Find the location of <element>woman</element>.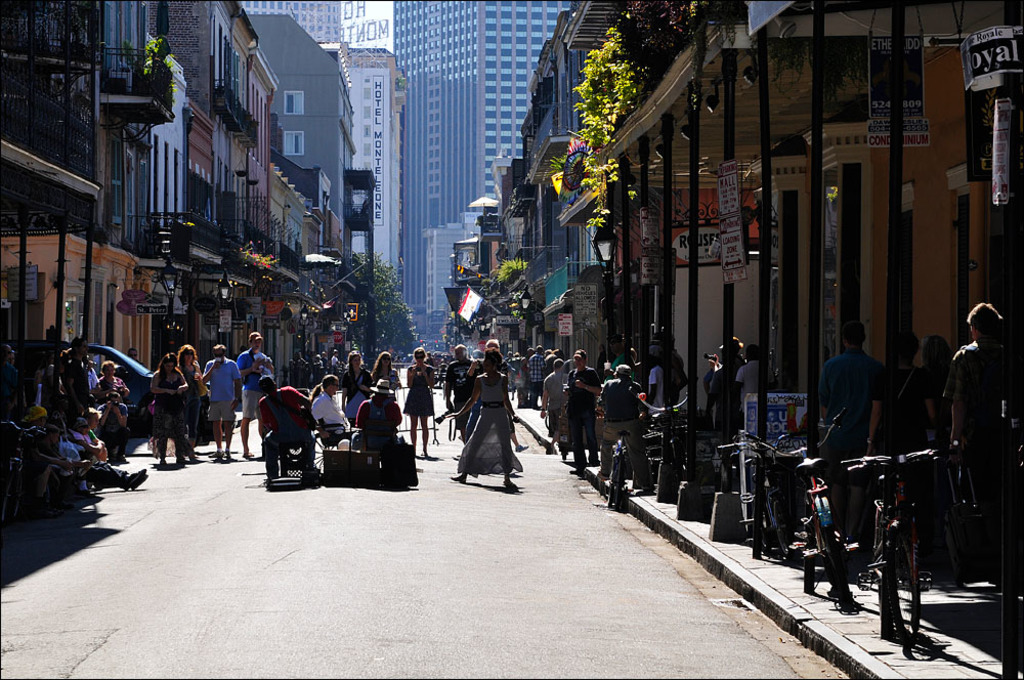
Location: x1=371 y1=351 x2=402 y2=399.
